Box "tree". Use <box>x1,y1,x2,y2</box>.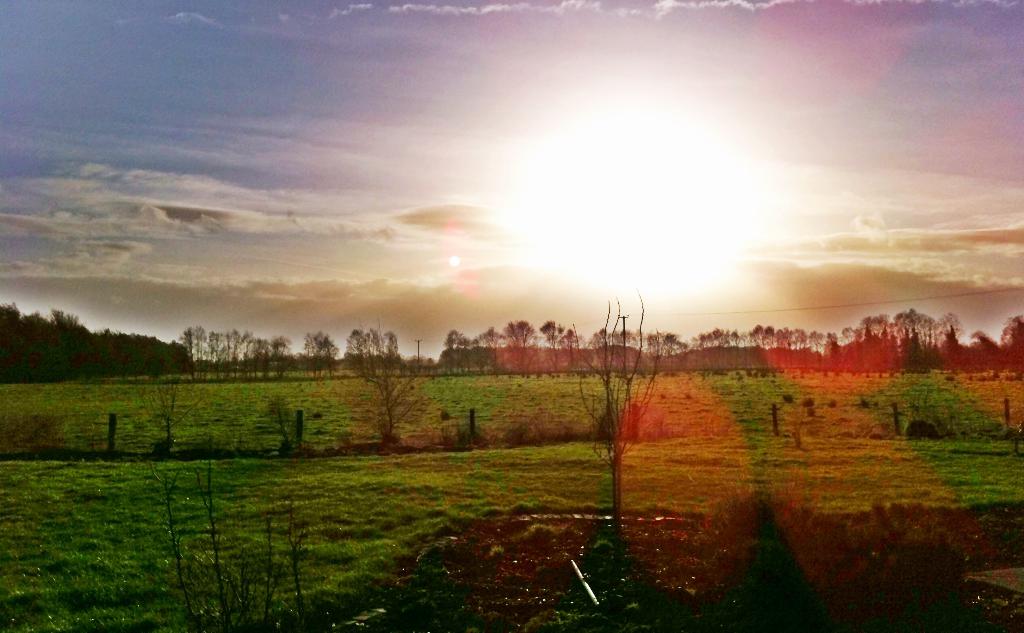
<box>130,374,206,459</box>.
